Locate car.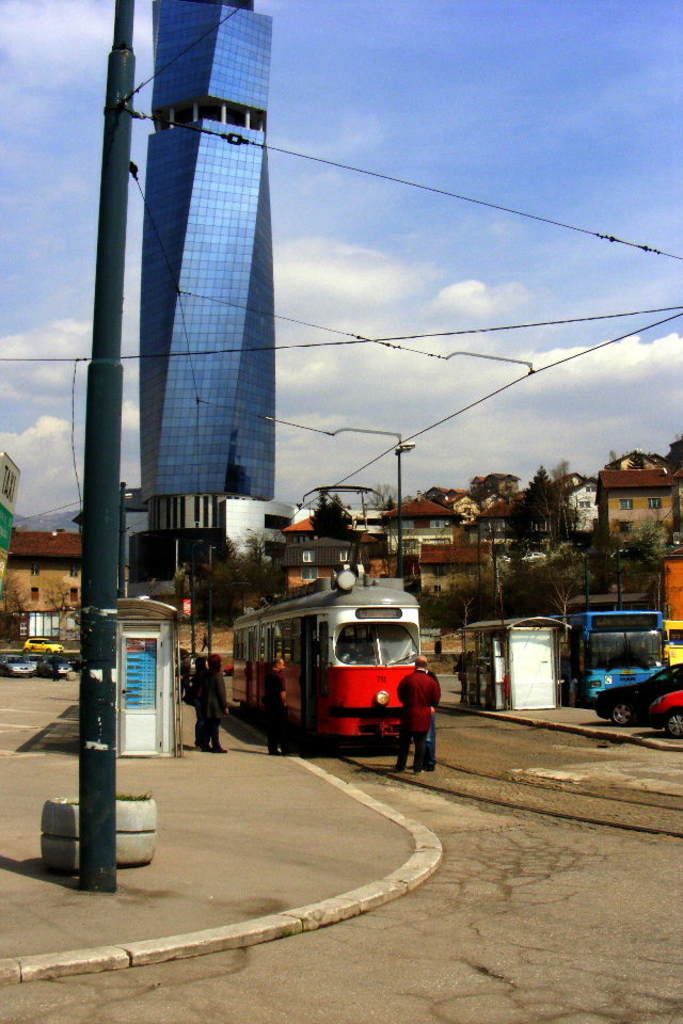
Bounding box: 41,657,70,681.
